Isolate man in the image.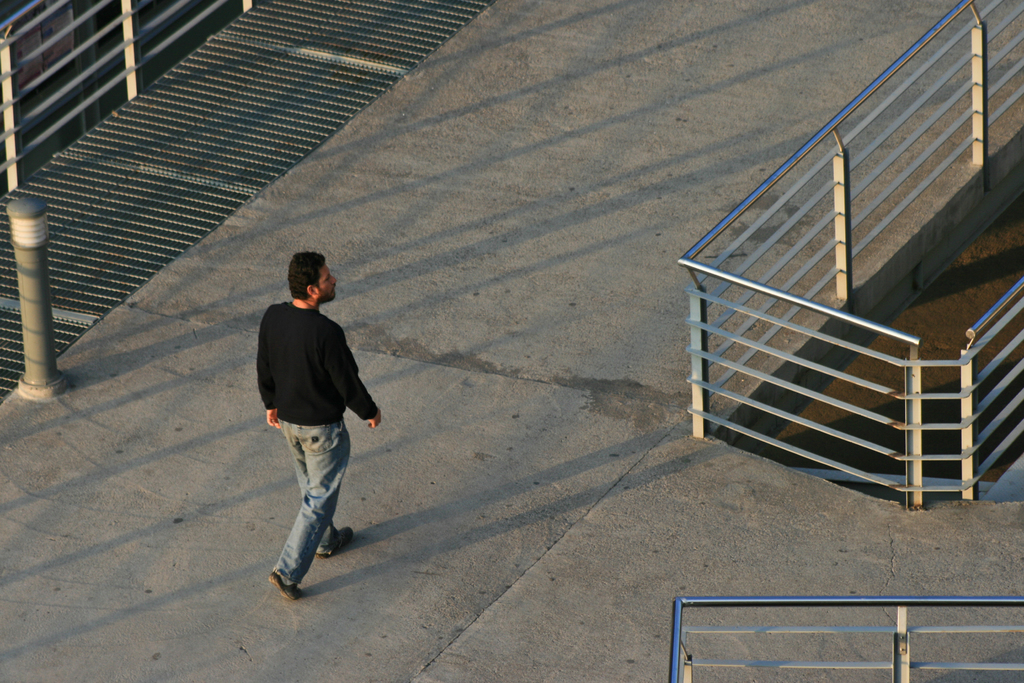
Isolated region: [253,227,372,602].
